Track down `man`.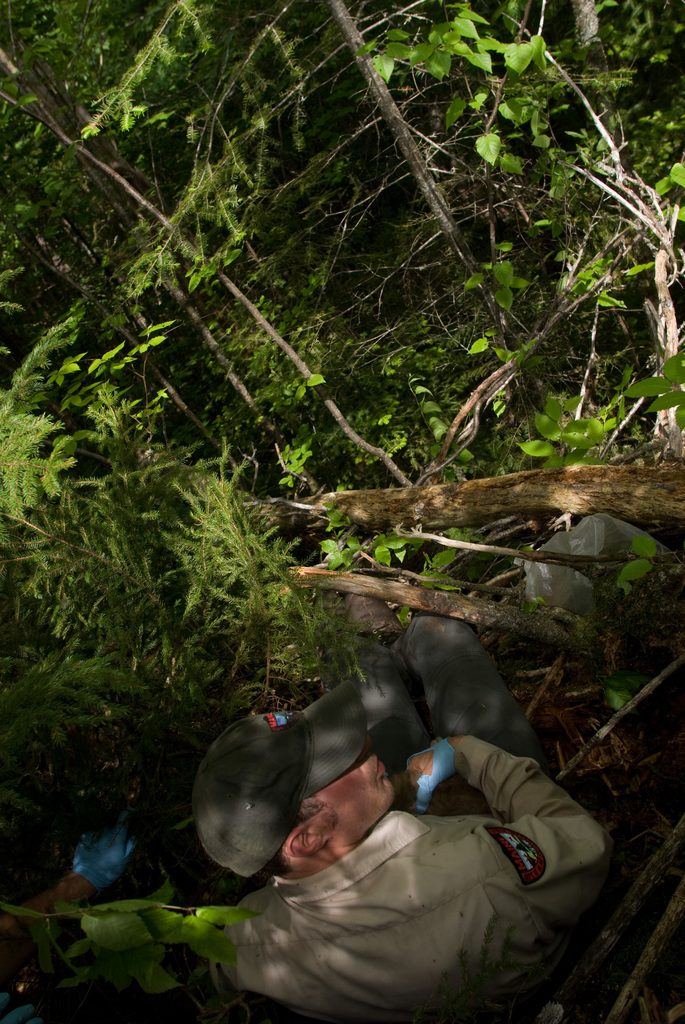
Tracked to {"x1": 176, "y1": 602, "x2": 599, "y2": 1010}.
